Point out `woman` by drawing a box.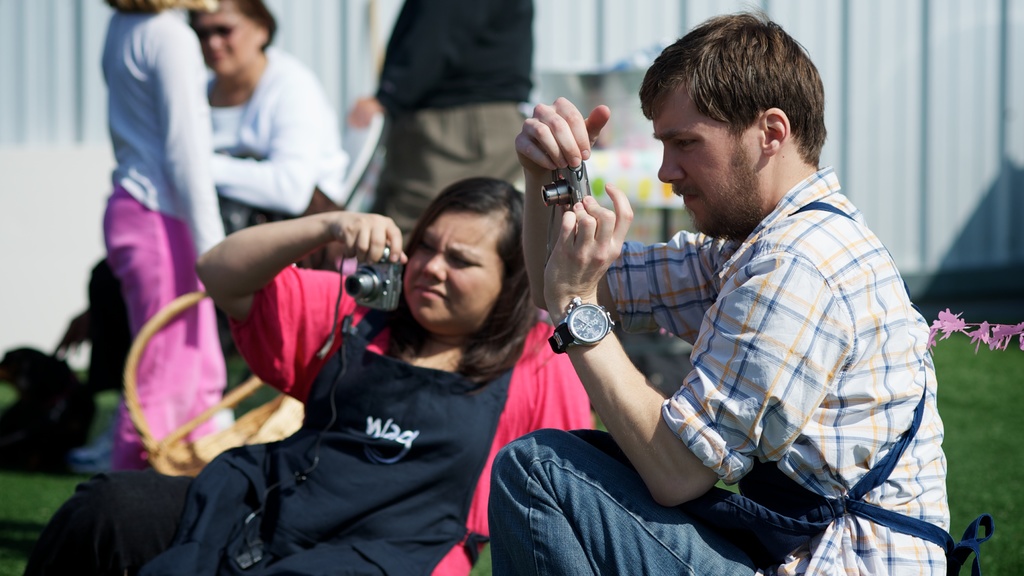
(left=68, top=0, right=354, bottom=466).
